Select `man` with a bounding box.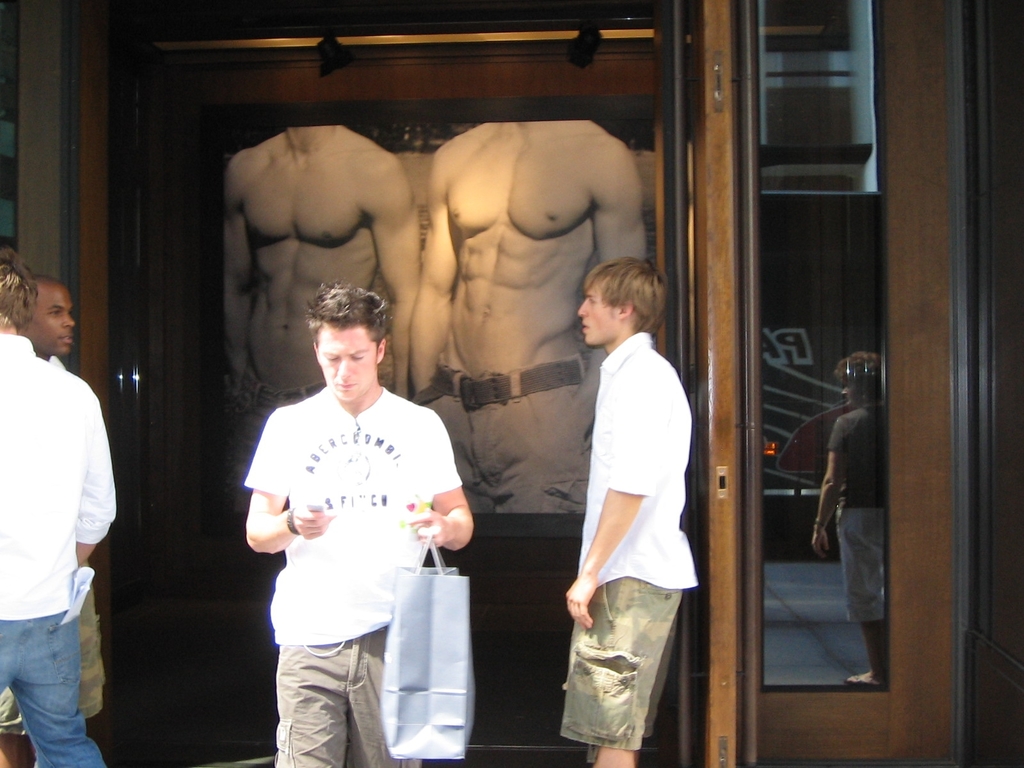
0,273,104,767.
